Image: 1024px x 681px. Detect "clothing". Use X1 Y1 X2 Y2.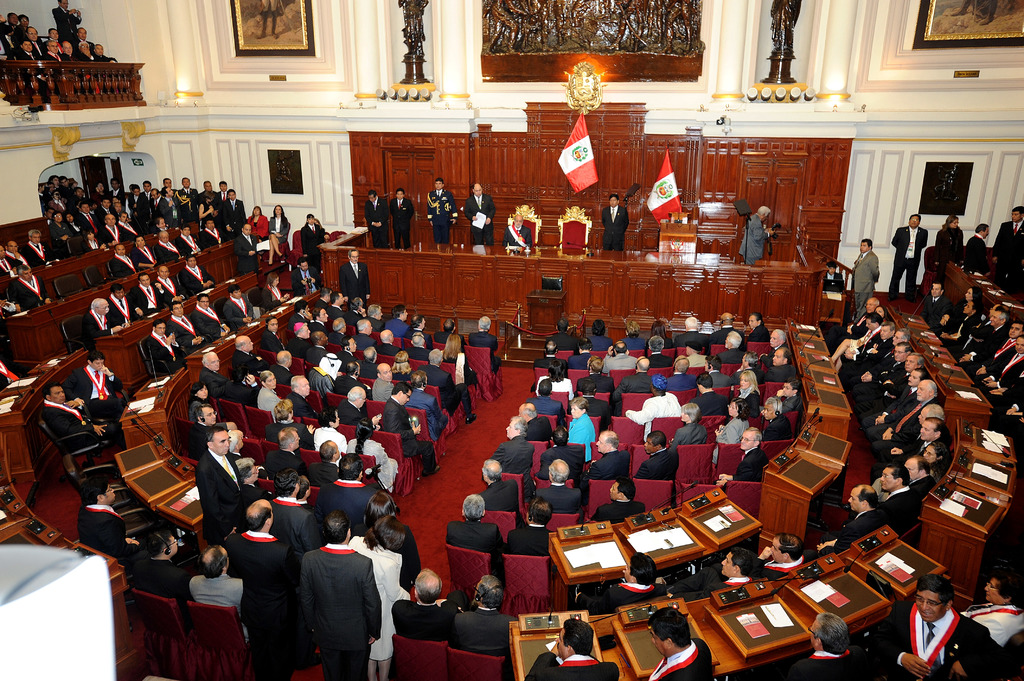
75 508 142 552.
